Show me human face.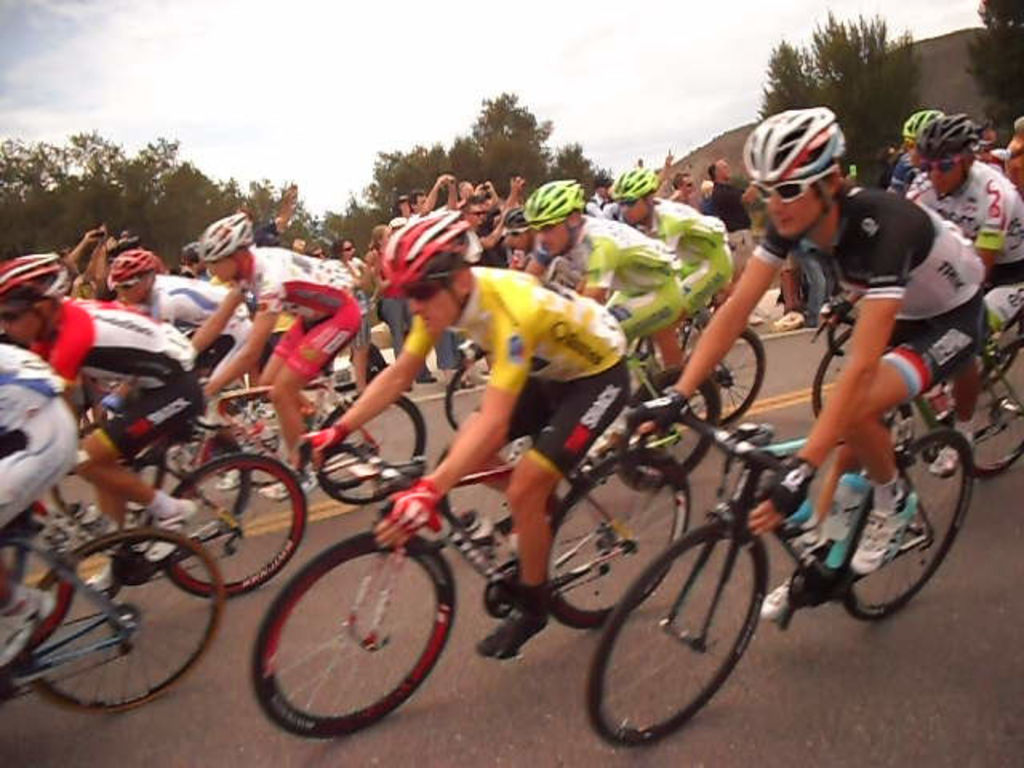
human face is here: l=920, t=155, r=966, b=190.
